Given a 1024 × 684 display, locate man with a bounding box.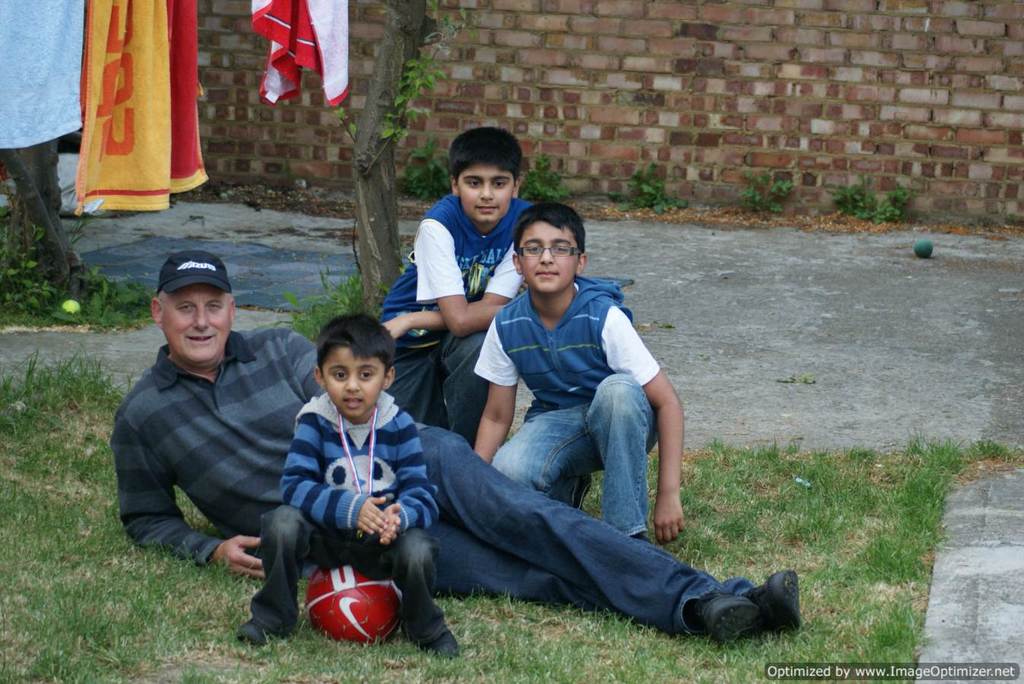
Located: (104, 249, 806, 644).
